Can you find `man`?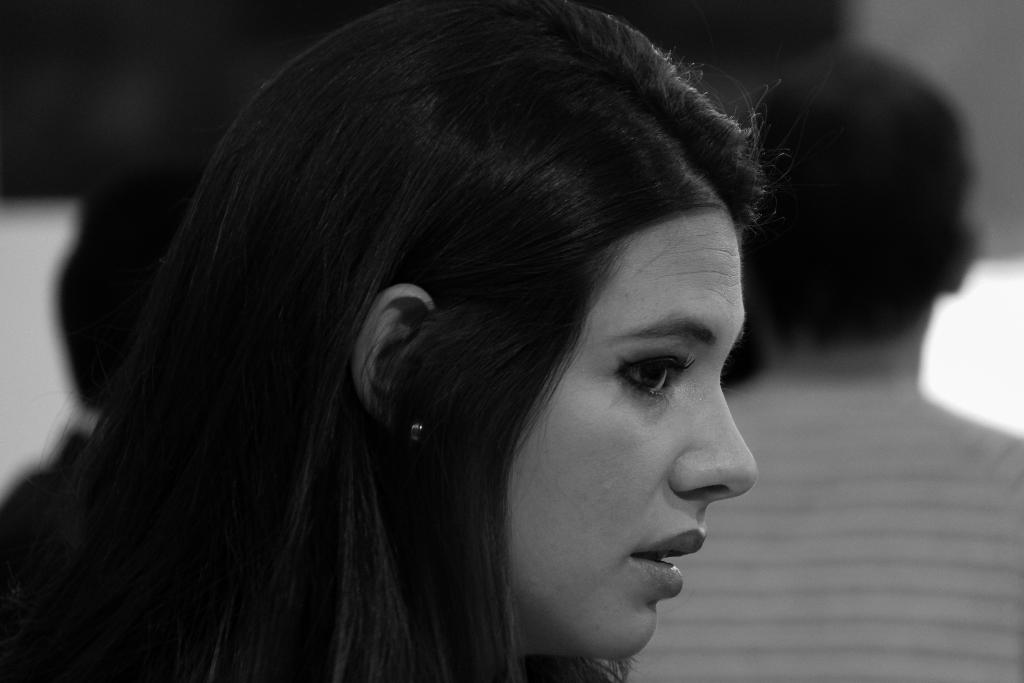
Yes, bounding box: (left=618, top=64, right=1023, bottom=682).
